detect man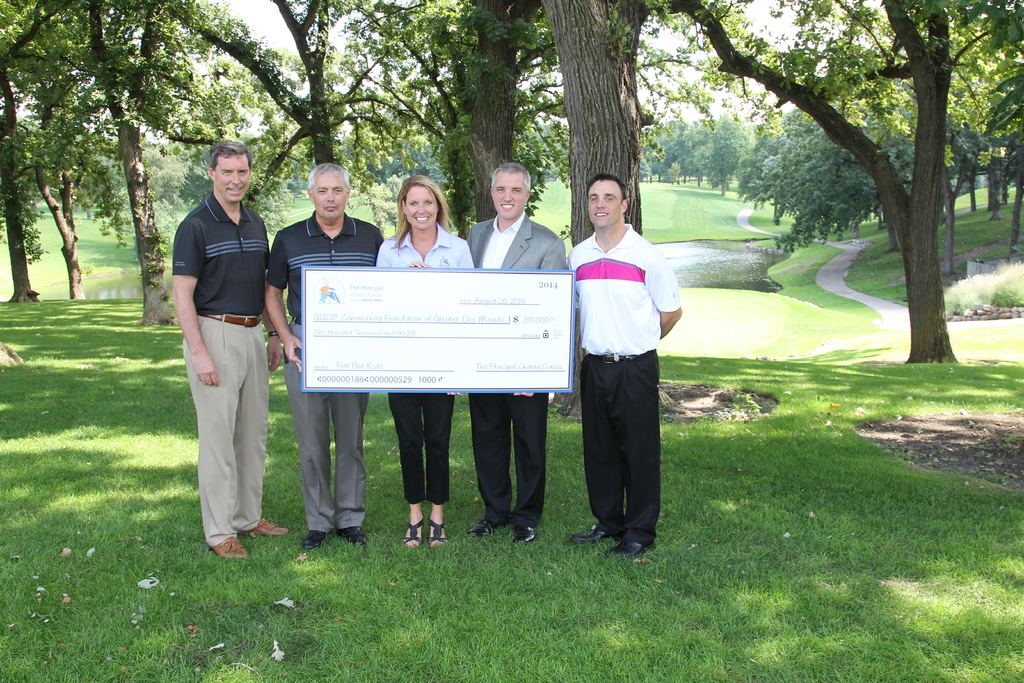
{"left": 566, "top": 169, "right": 684, "bottom": 561}
